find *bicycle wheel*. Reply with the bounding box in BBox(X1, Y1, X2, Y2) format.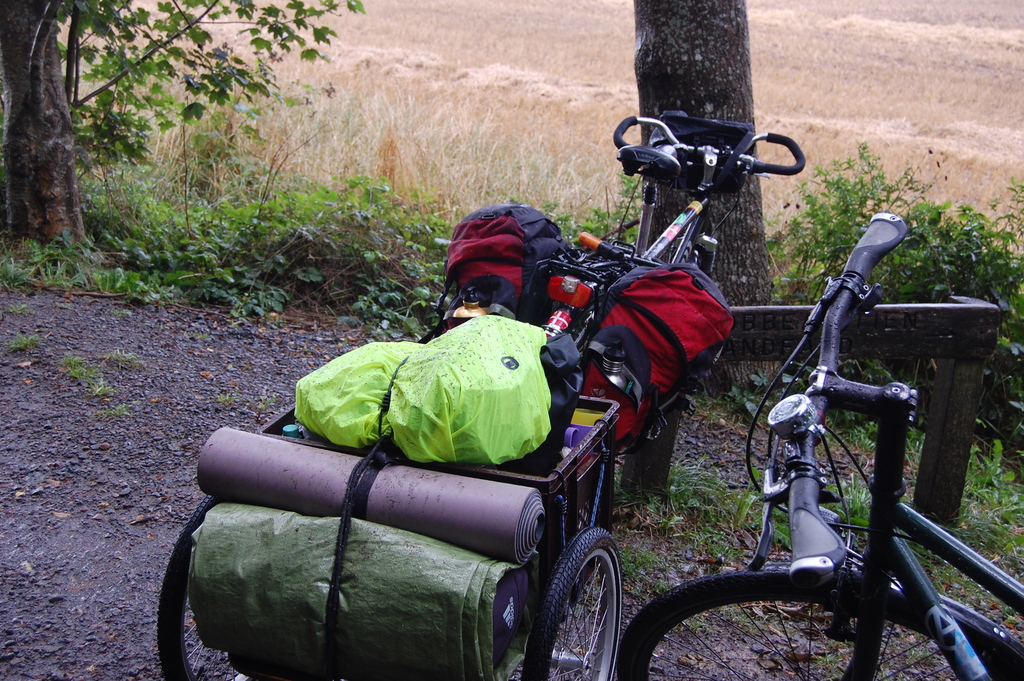
BBox(154, 486, 260, 680).
